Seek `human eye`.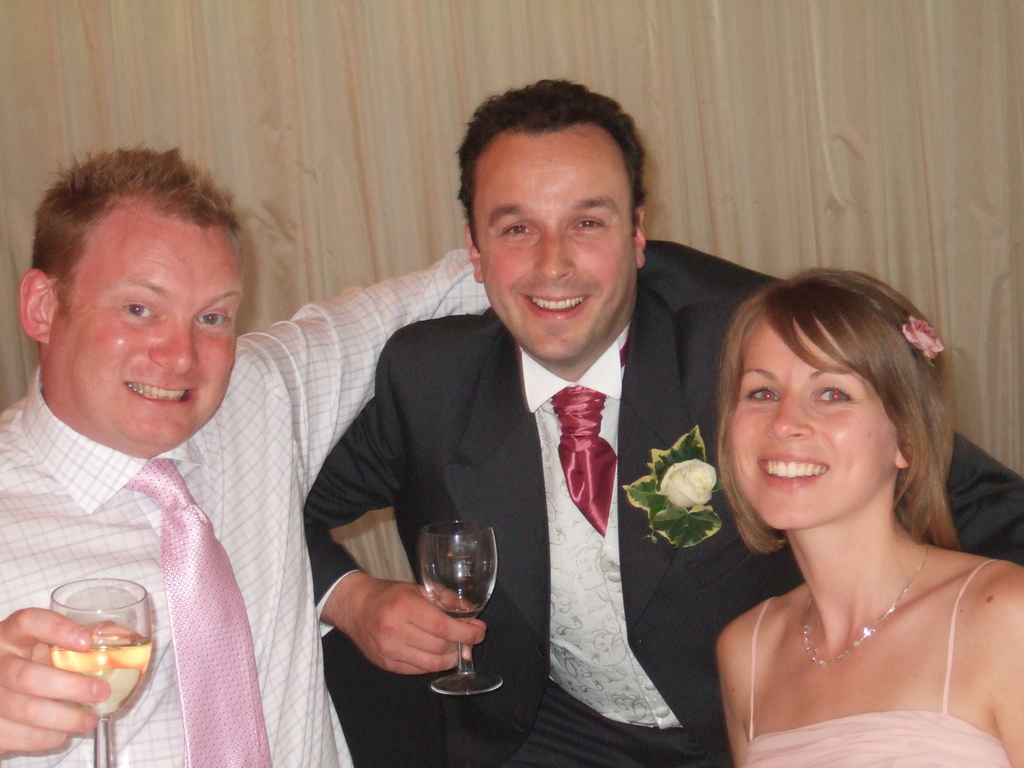
(left=746, top=383, right=784, bottom=404).
